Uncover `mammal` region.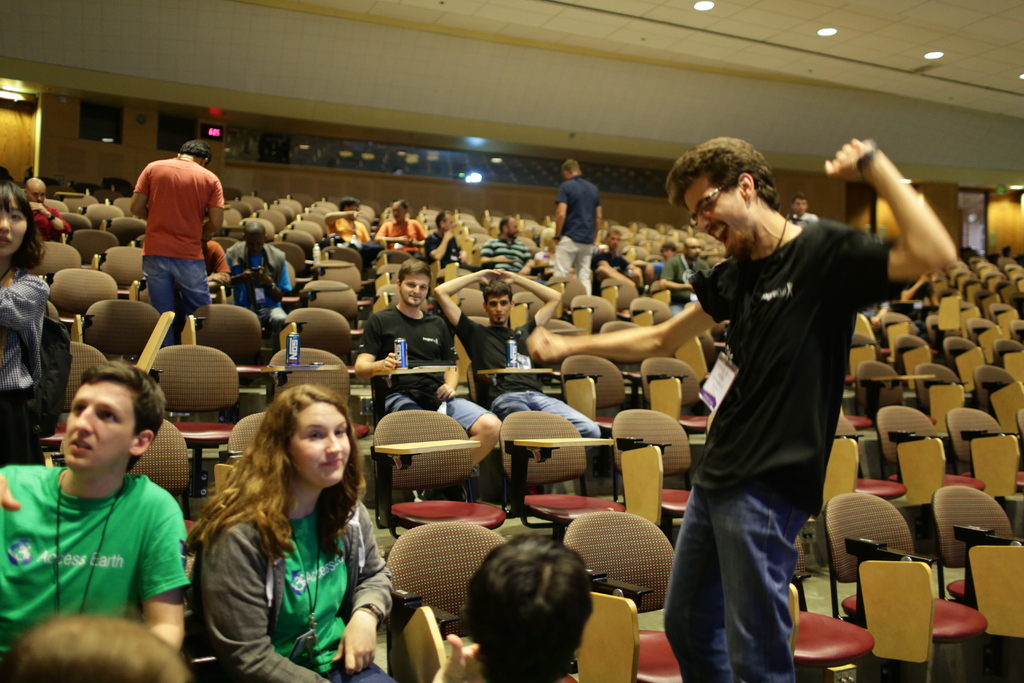
Uncovered: box=[478, 214, 541, 276].
